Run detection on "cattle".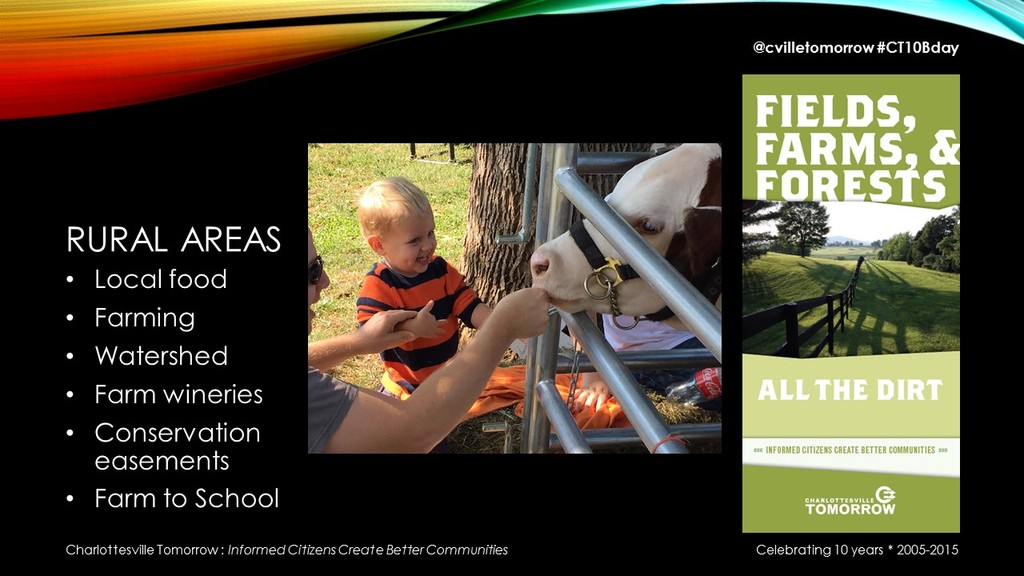
Result: bbox(562, 148, 729, 298).
